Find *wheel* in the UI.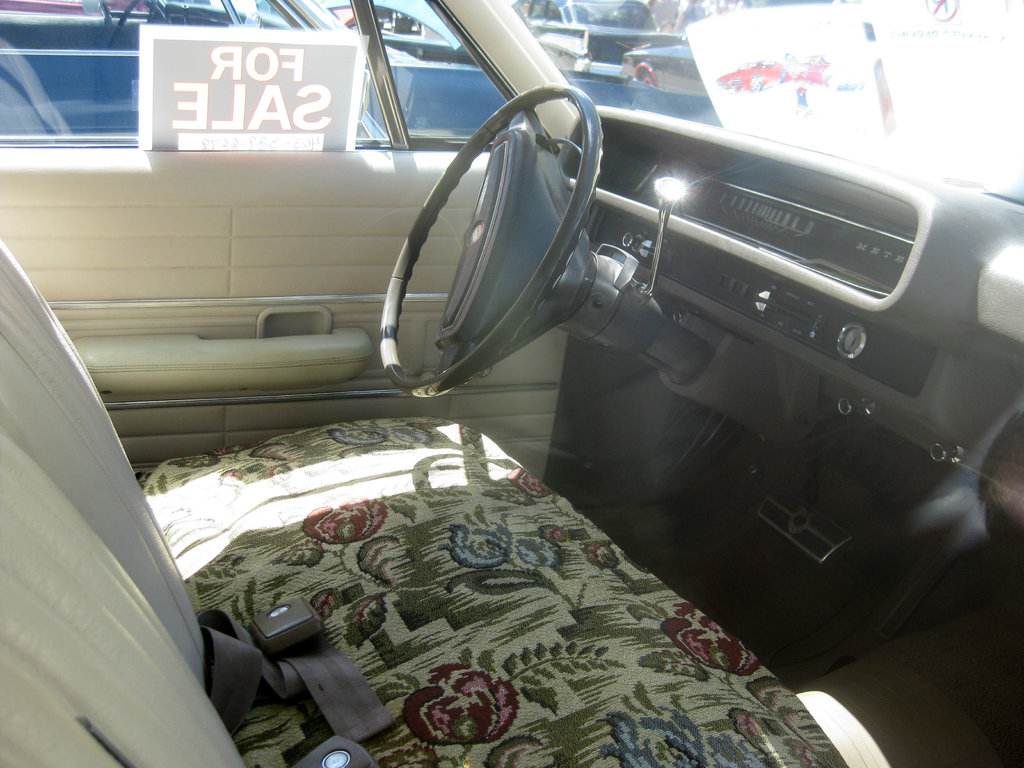
UI element at <bbox>640, 75, 653, 85</bbox>.
